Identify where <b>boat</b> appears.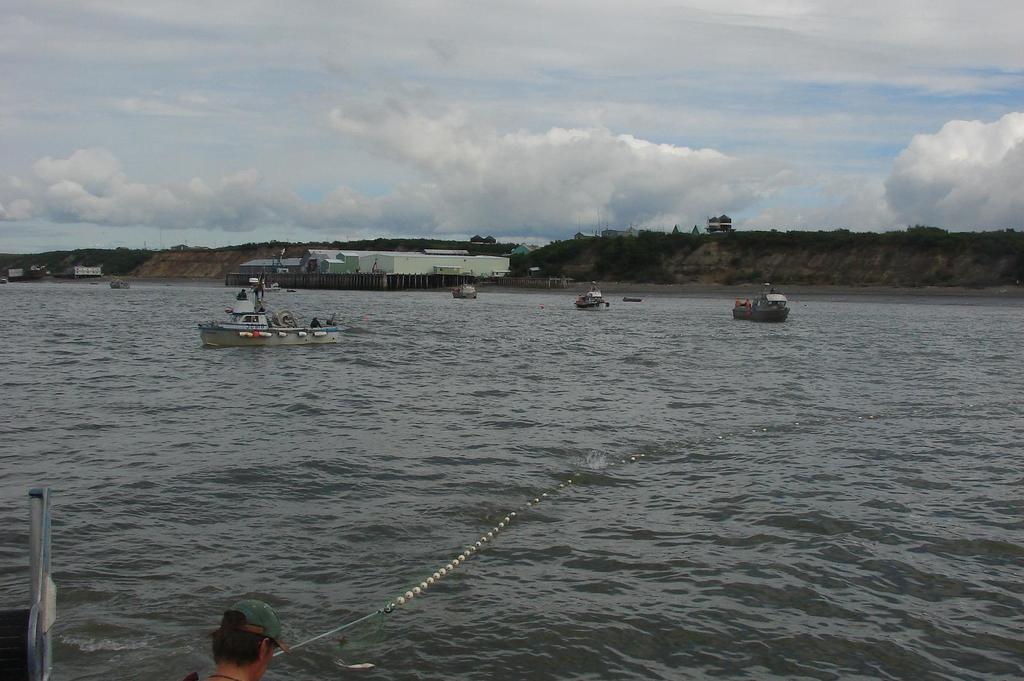
Appears at 198/278/360/354.
